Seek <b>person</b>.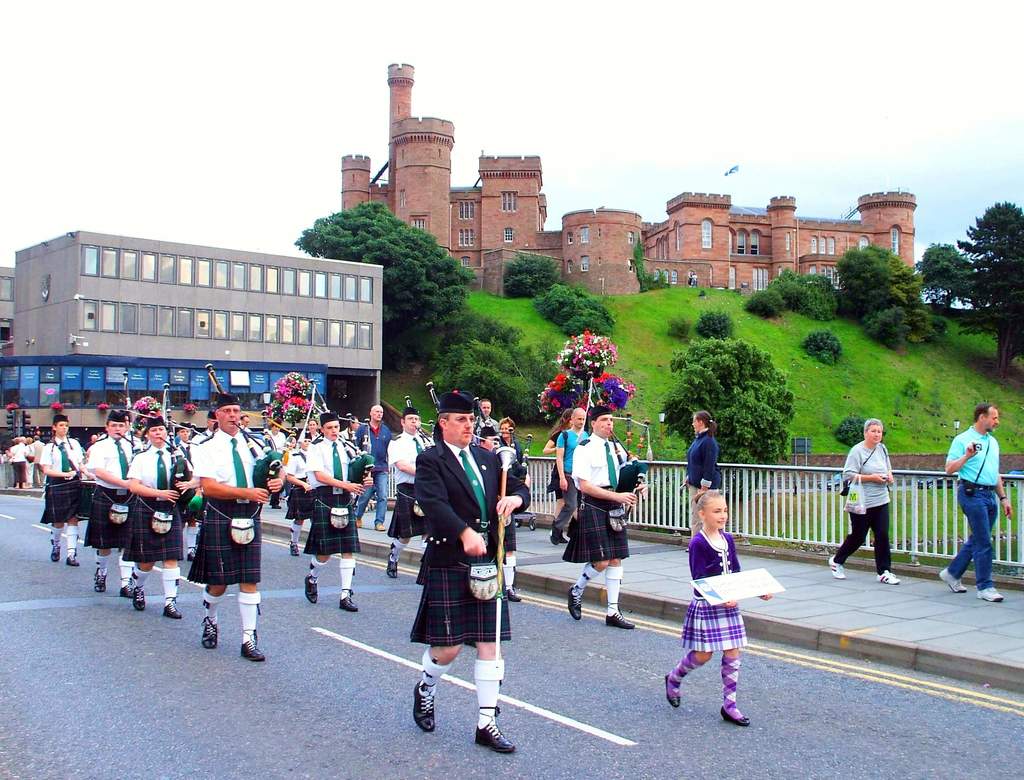
left=6, top=434, right=26, bottom=496.
